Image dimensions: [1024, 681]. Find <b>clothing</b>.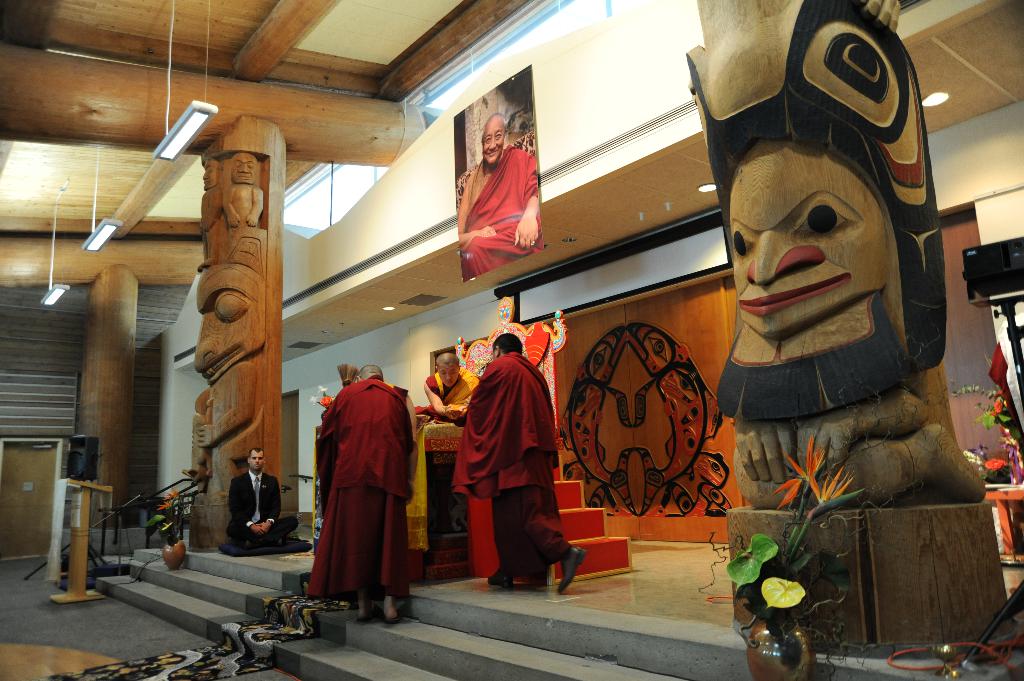
415 367 478 426.
